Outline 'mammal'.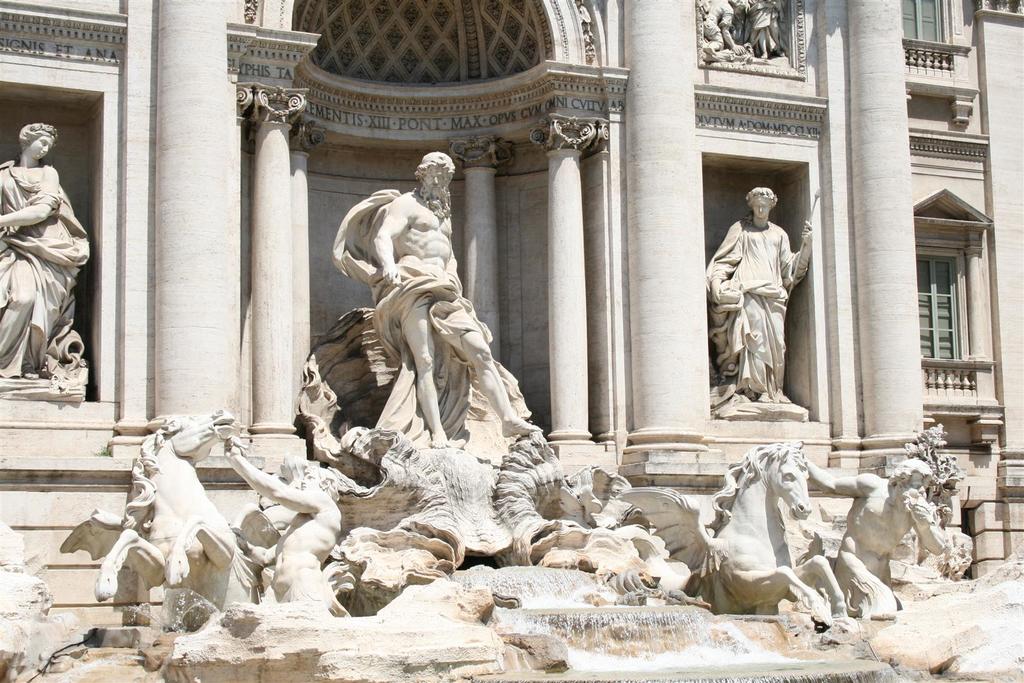
Outline: box=[54, 402, 247, 607].
